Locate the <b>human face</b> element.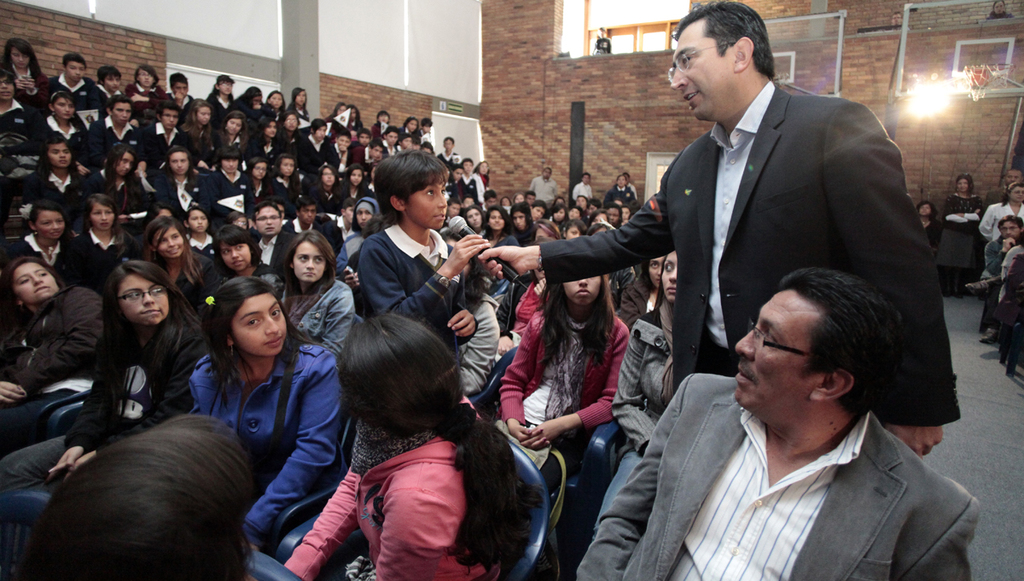
Element bbox: box=[322, 165, 336, 186].
